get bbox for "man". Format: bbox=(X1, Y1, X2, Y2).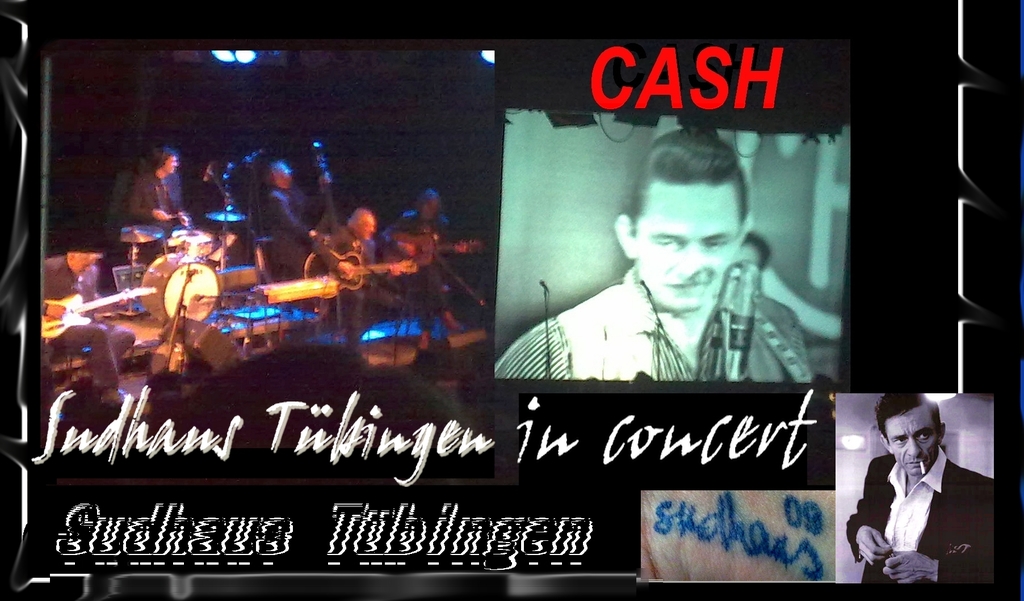
bbox=(265, 149, 351, 303).
